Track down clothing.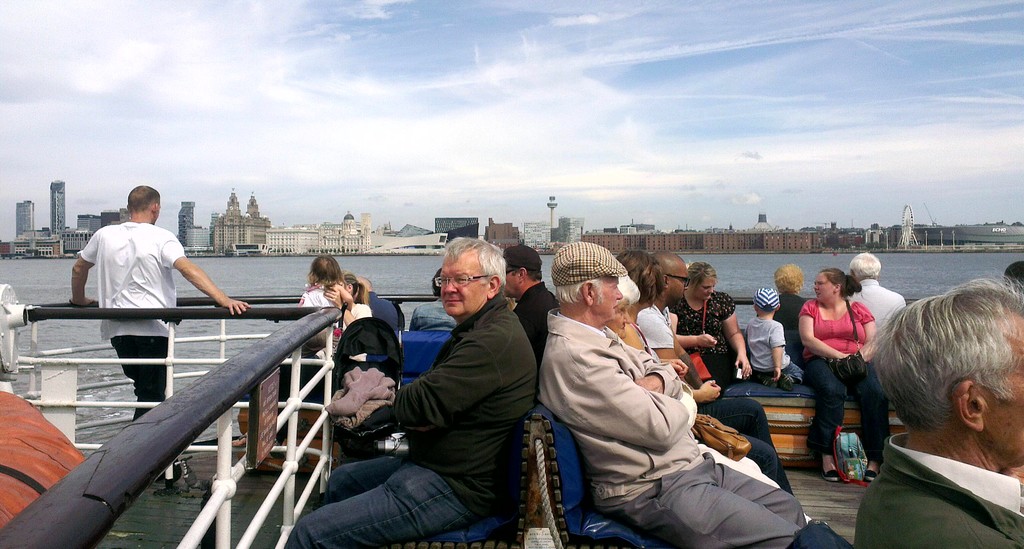
Tracked to [left=633, top=321, right=798, bottom=498].
